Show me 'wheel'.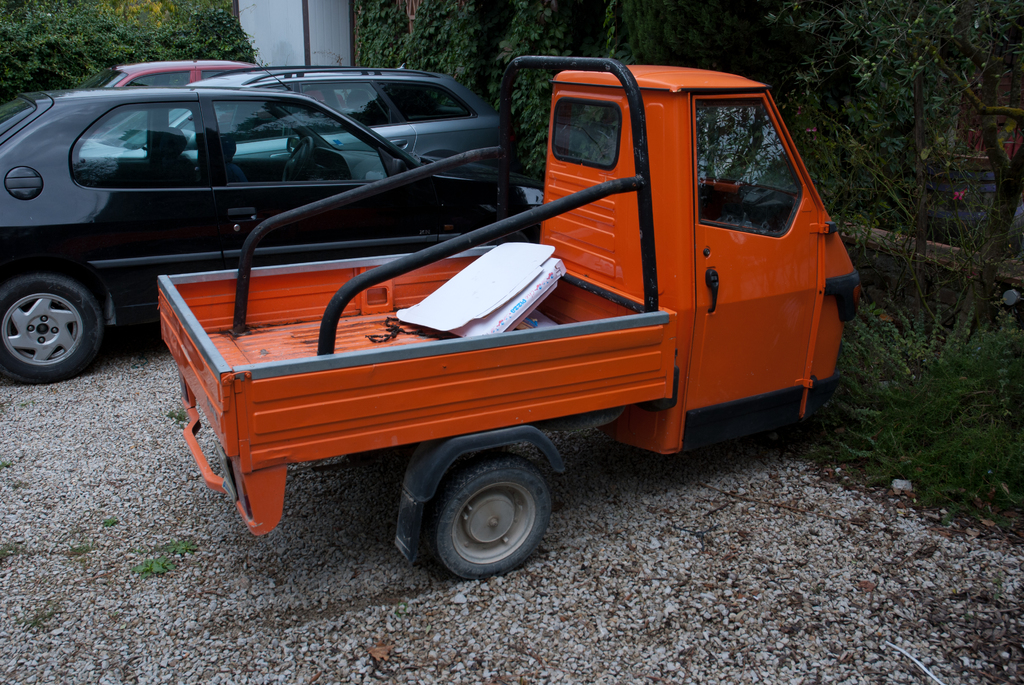
'wheel' is here: crop(700, 177, 744, 201).
